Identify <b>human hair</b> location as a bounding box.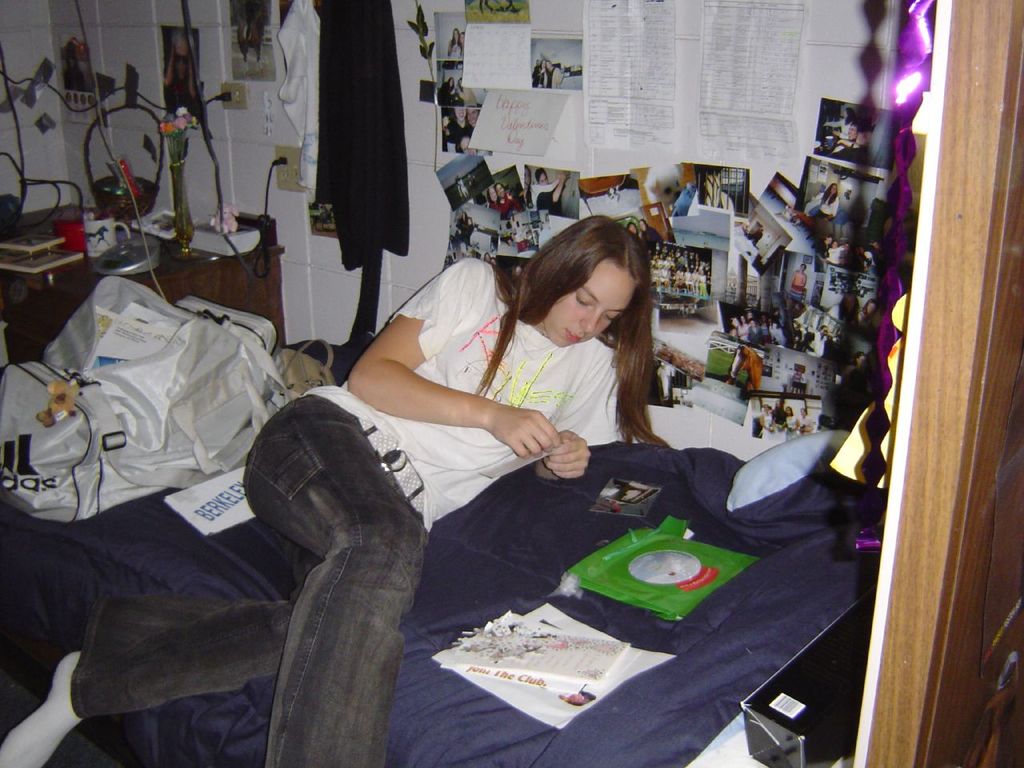
{"x1": 534, "y1": 167, "x2": 548, "y2": 185}.
